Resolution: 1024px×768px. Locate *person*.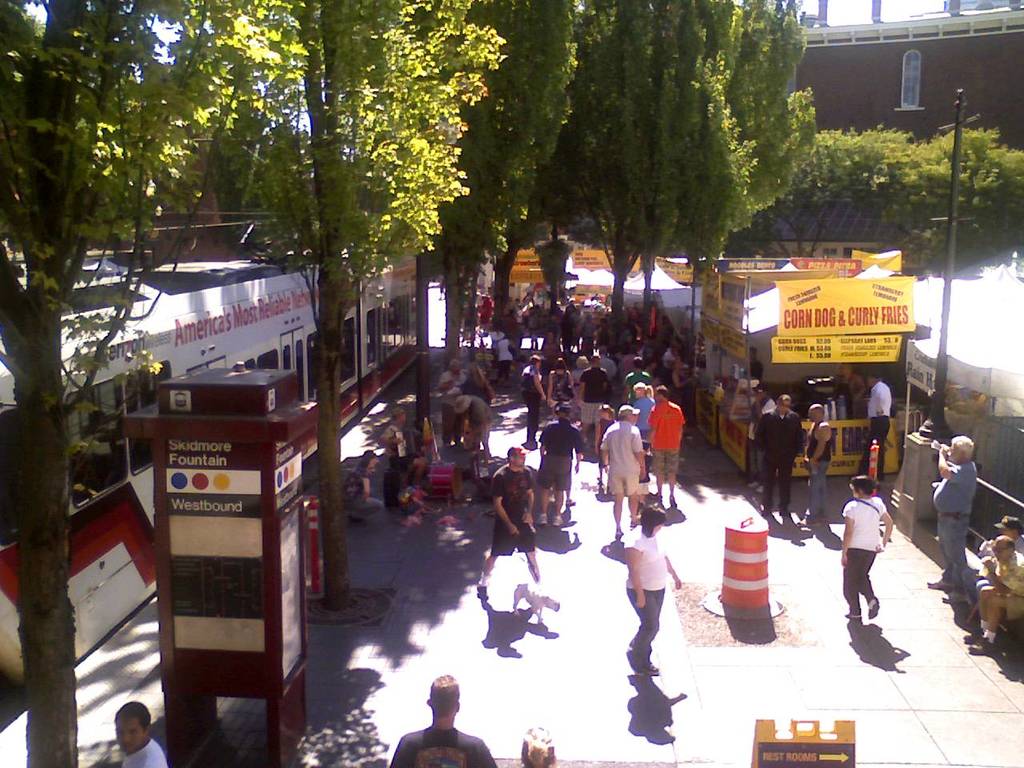
624/501/684/679.
